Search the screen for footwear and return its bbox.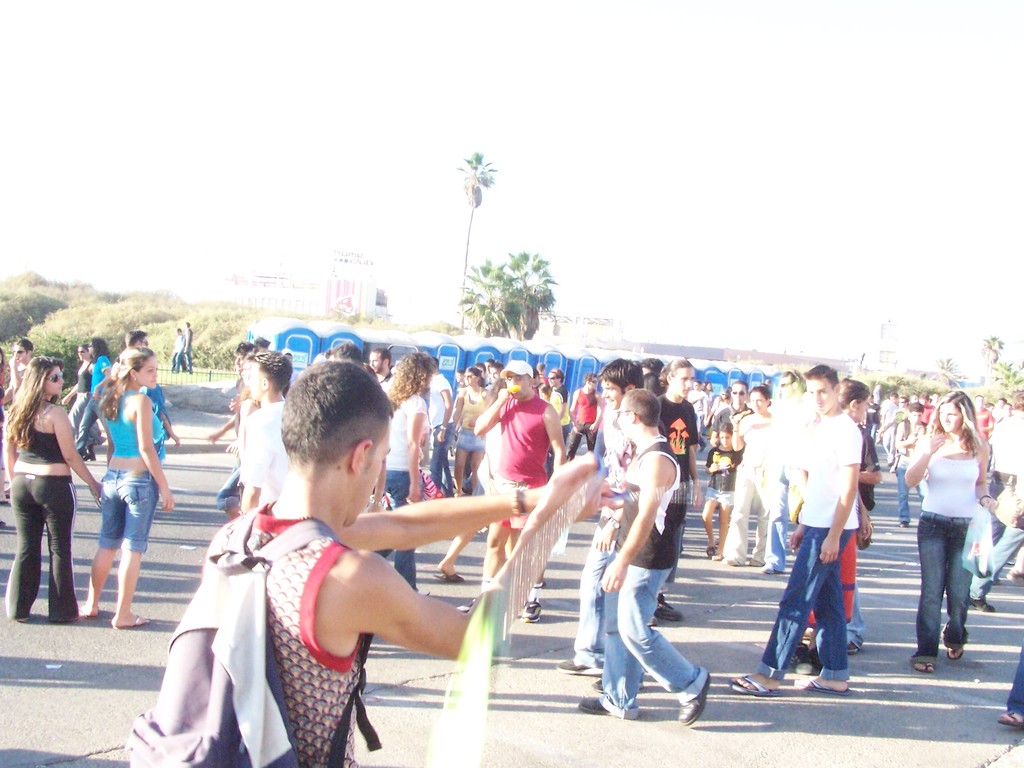
Found: [left=796, top=676, right=854, bottom=691].
